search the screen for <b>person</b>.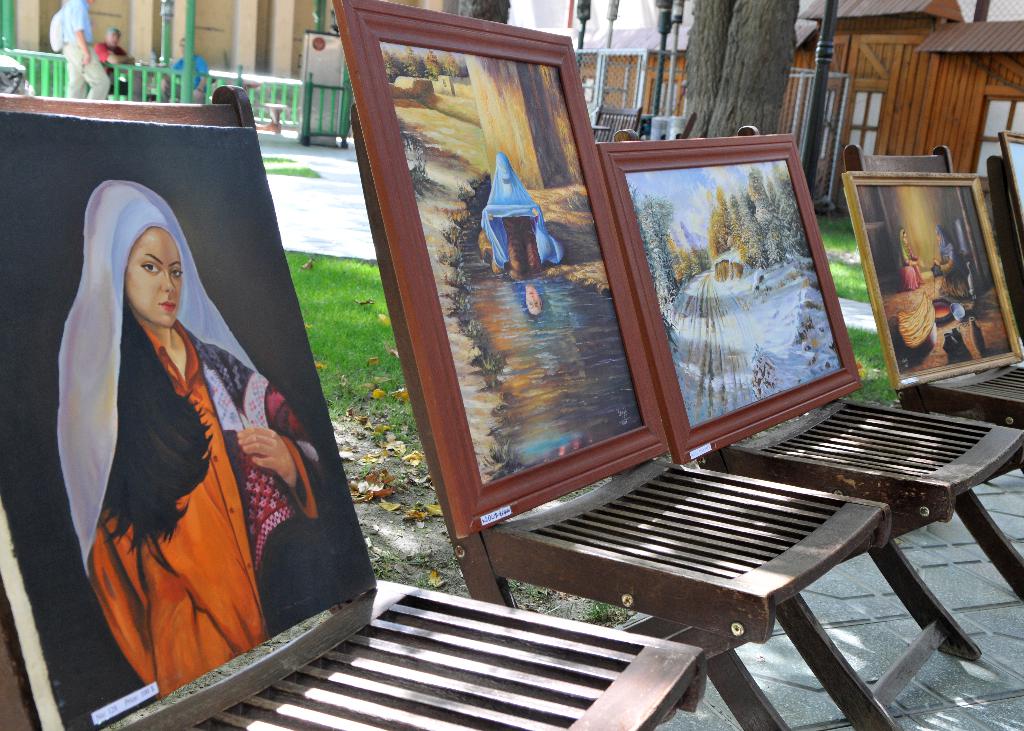
Found at {"left": 934, "top": 223, "right": 959, "bottom": 280}.
